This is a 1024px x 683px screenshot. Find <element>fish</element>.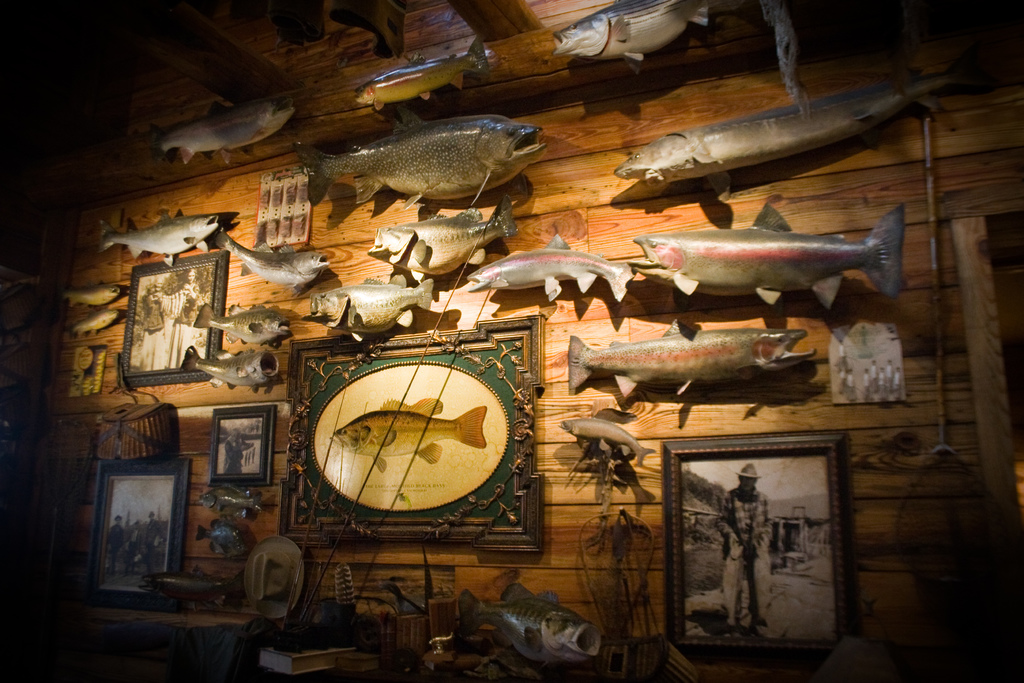
Bounding box: crop(216, 232, 330, 283).
